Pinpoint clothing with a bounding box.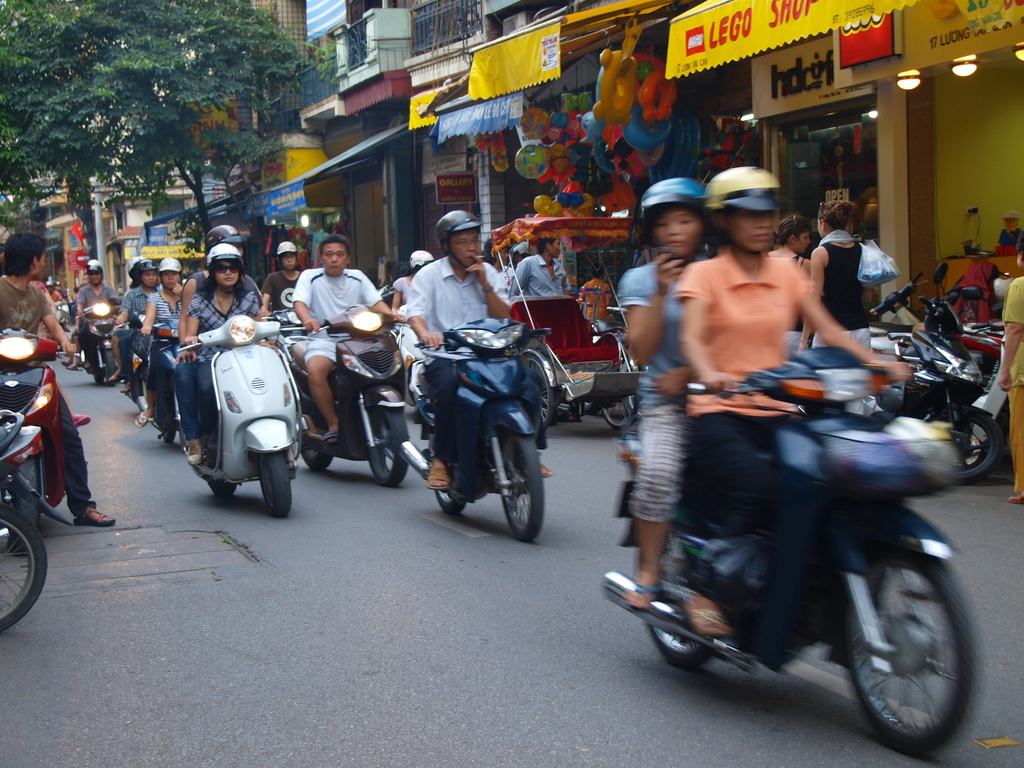
[x1=783, y1=253, x2=809, y2=357].
